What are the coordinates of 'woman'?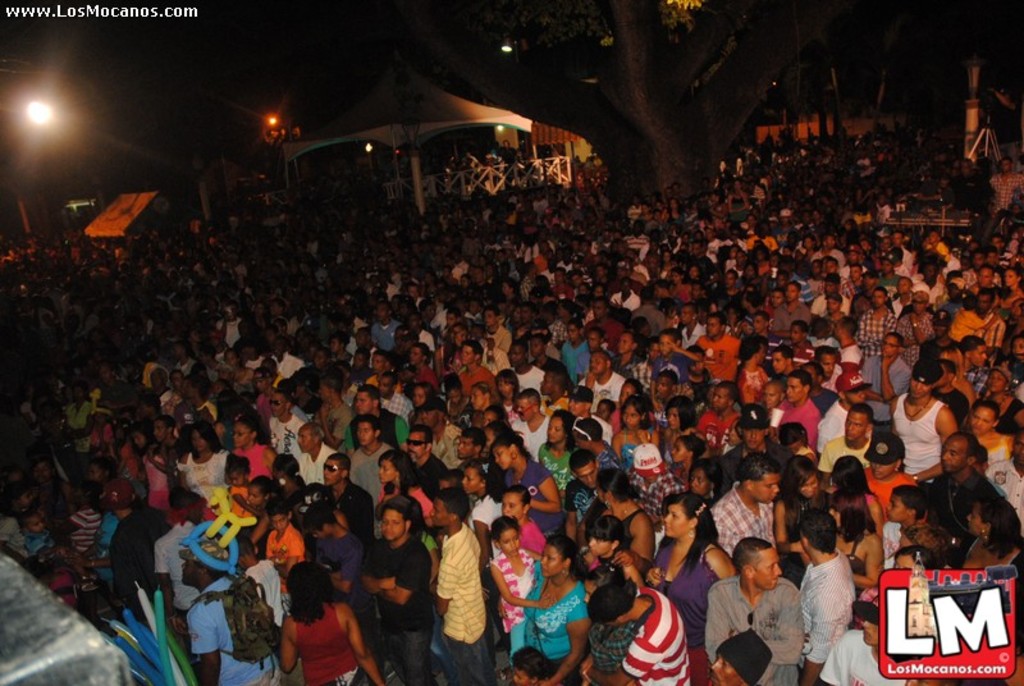
(x1=937, y1=349, x2=975, y2=403).
